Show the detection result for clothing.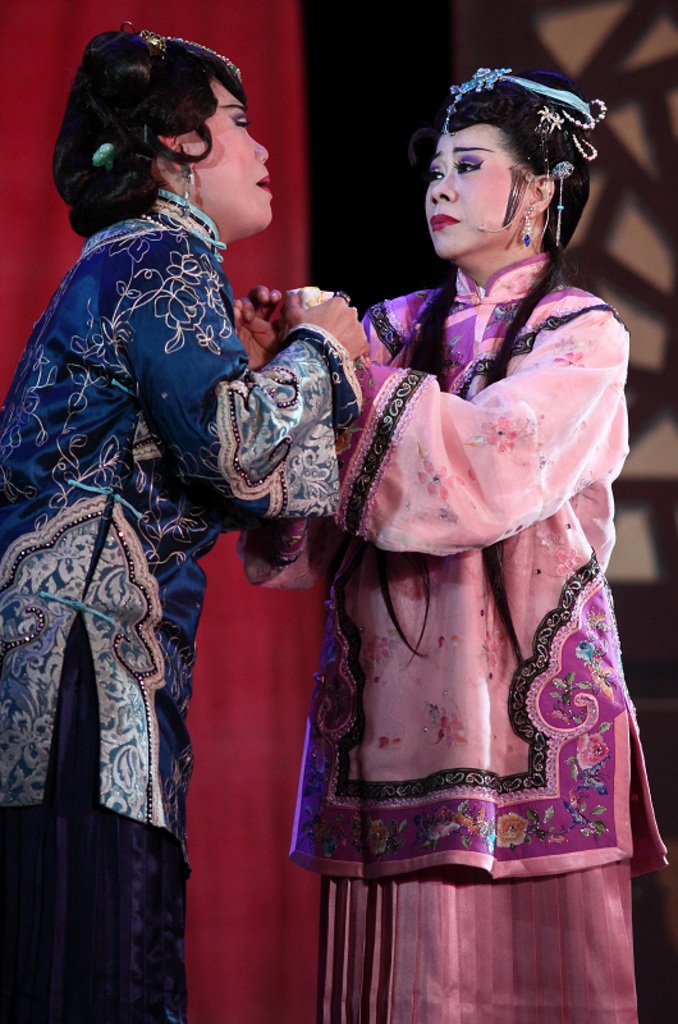
<region>0, 193, 367, 1023</region>.
